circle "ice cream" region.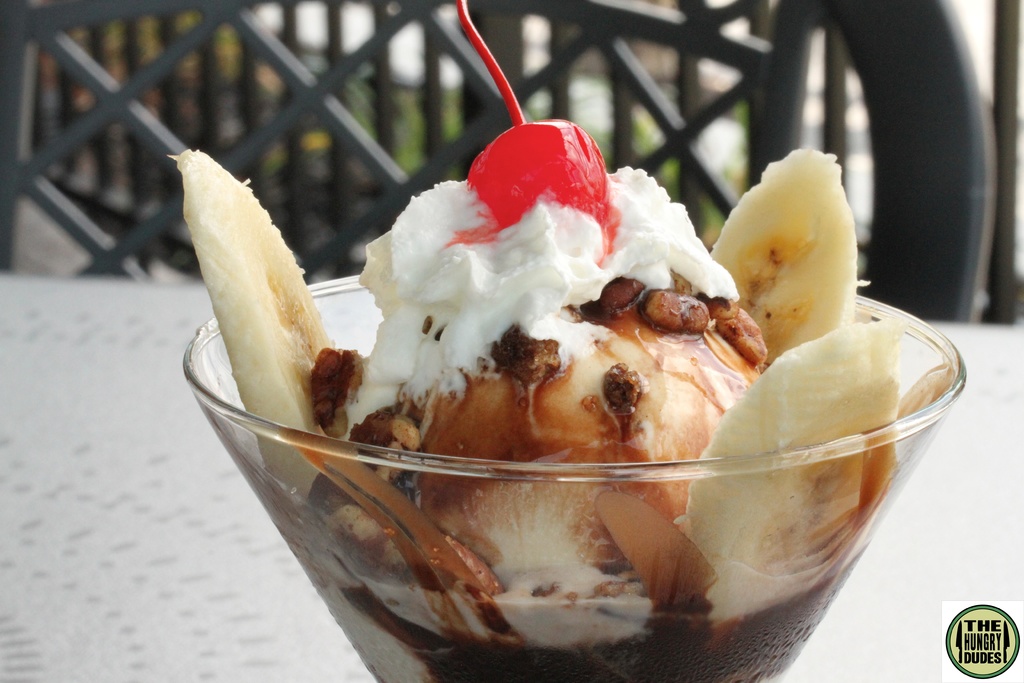
Region: <box>232,111,795,520</box>.
